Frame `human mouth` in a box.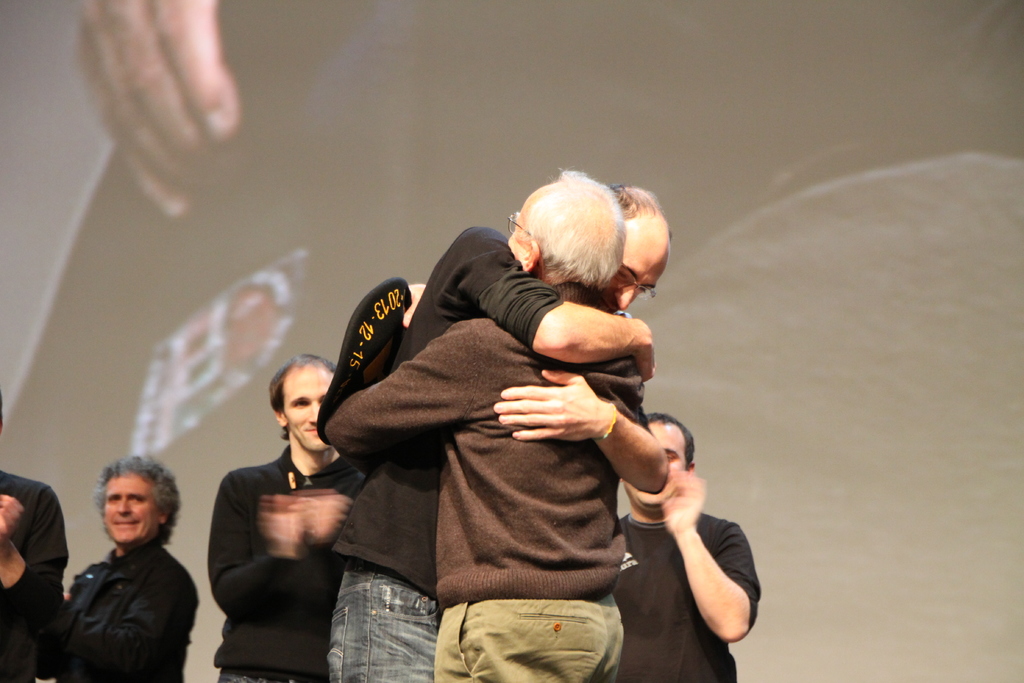
(109,514,143,532).
